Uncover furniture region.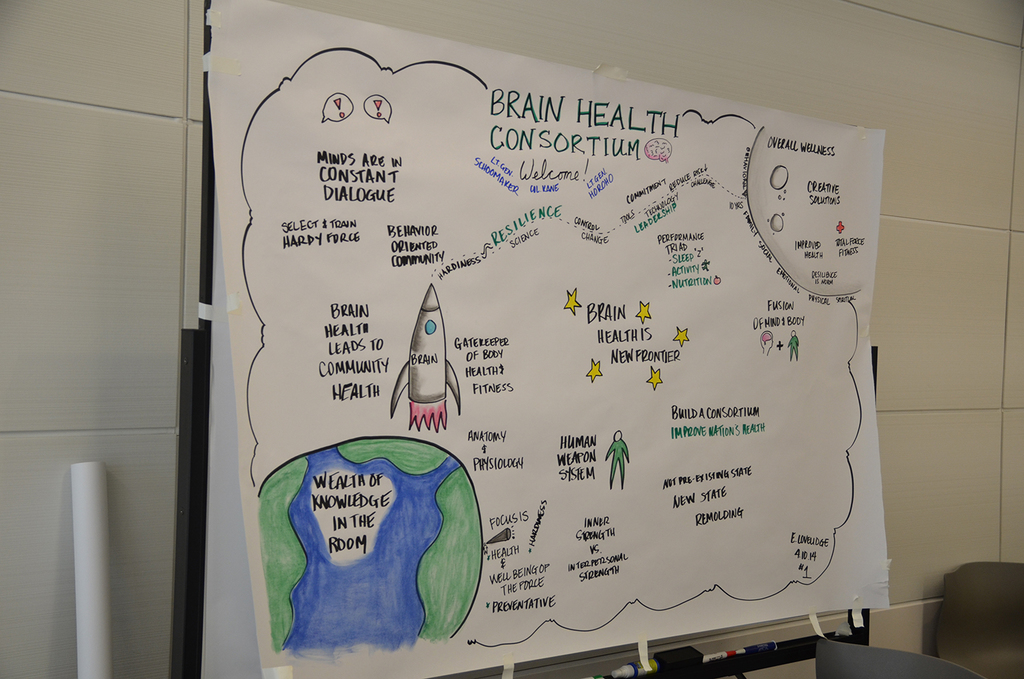
Uncovered: [933, 564, 1023, 678].
